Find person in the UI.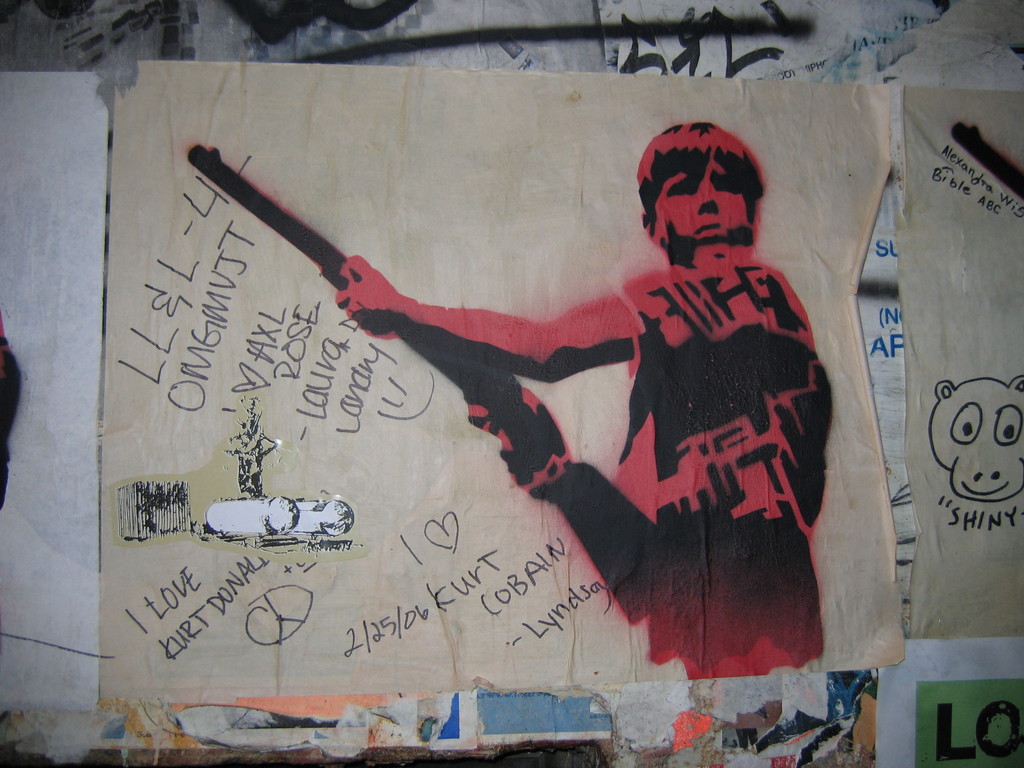
UI element at bbox(236, 108, 837, 725).
